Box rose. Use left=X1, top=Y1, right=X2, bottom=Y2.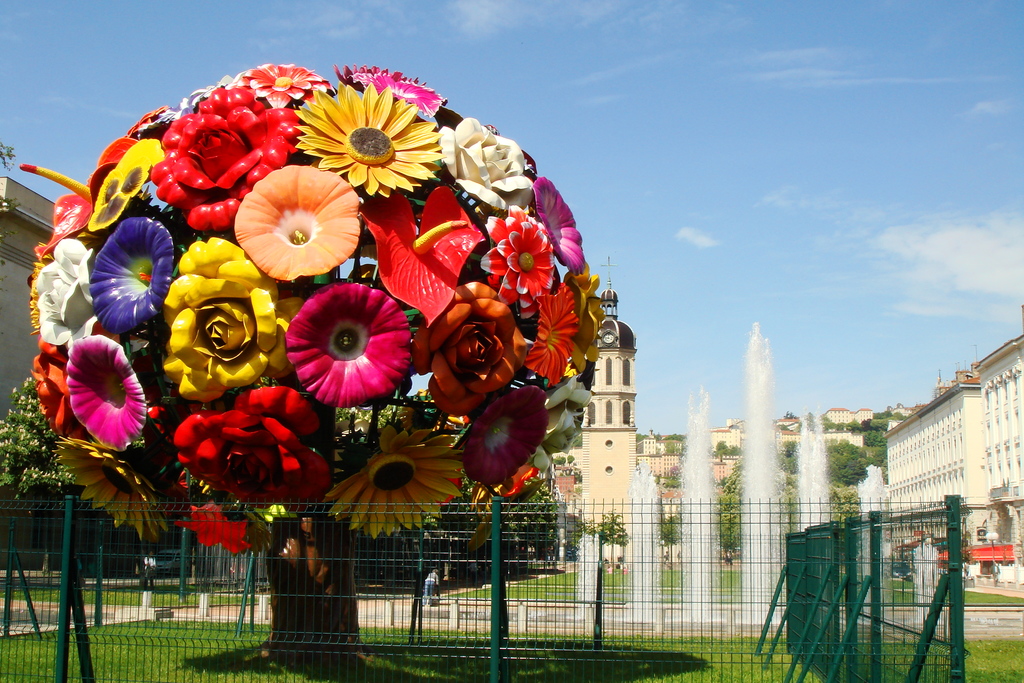
left=148, top=86, right=294, bottom=228.
